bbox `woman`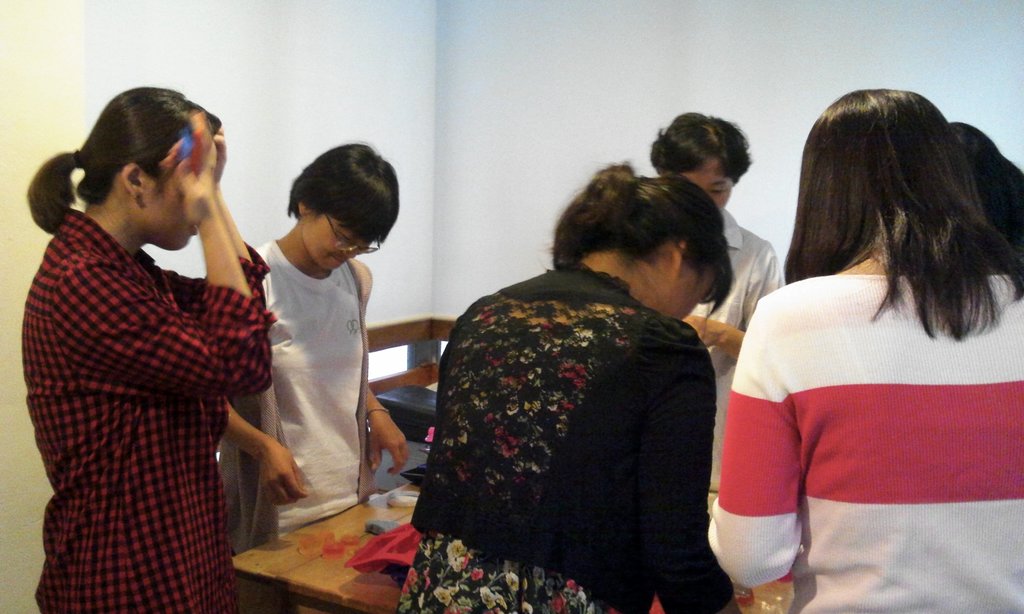
x1=700, y1=79, x2=1023, y2=613
